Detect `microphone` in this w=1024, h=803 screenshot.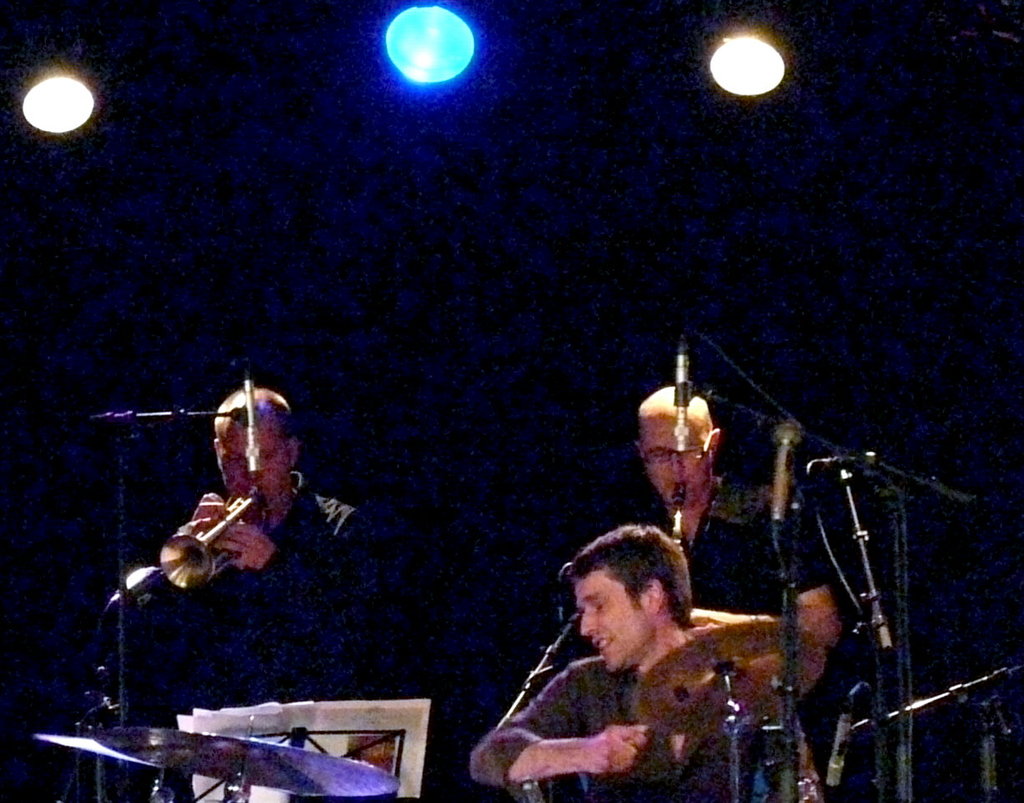
Detection: crop(241, 369, 263, 485).
